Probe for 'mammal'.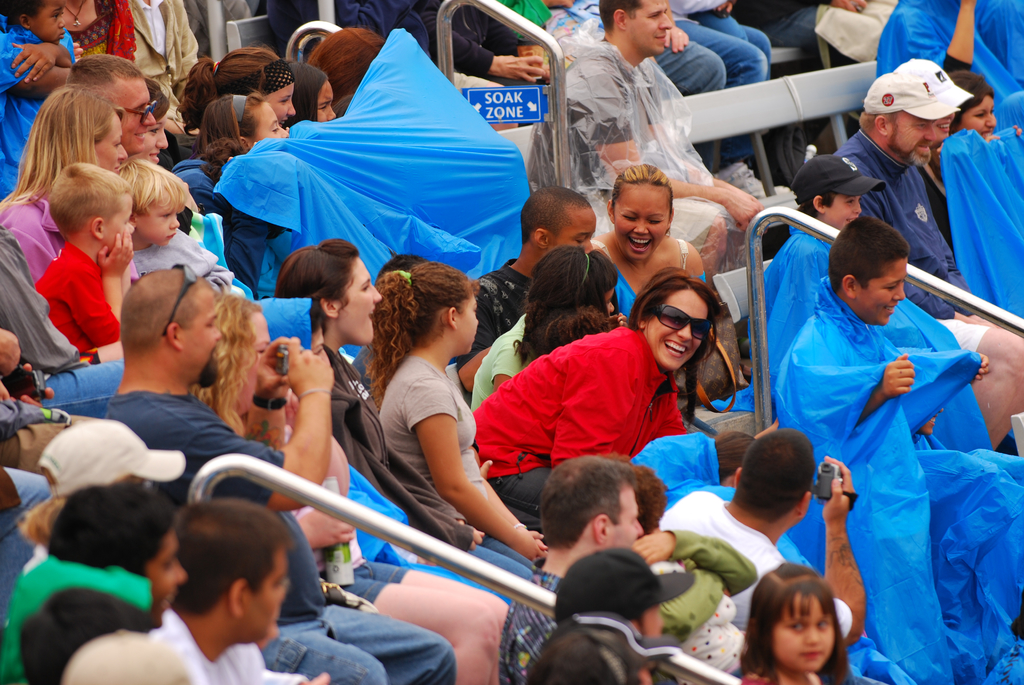
Probe result: [x1=126, y1=74, x2=168, y2=162].
